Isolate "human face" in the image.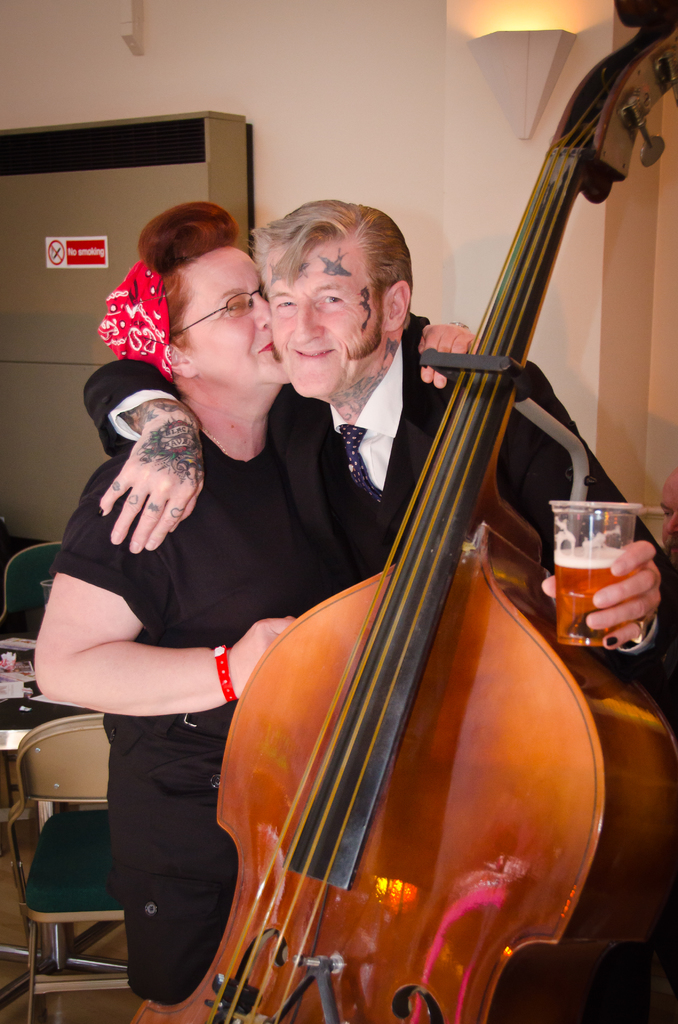
Isolated region: 188, 250, 291, 393.
